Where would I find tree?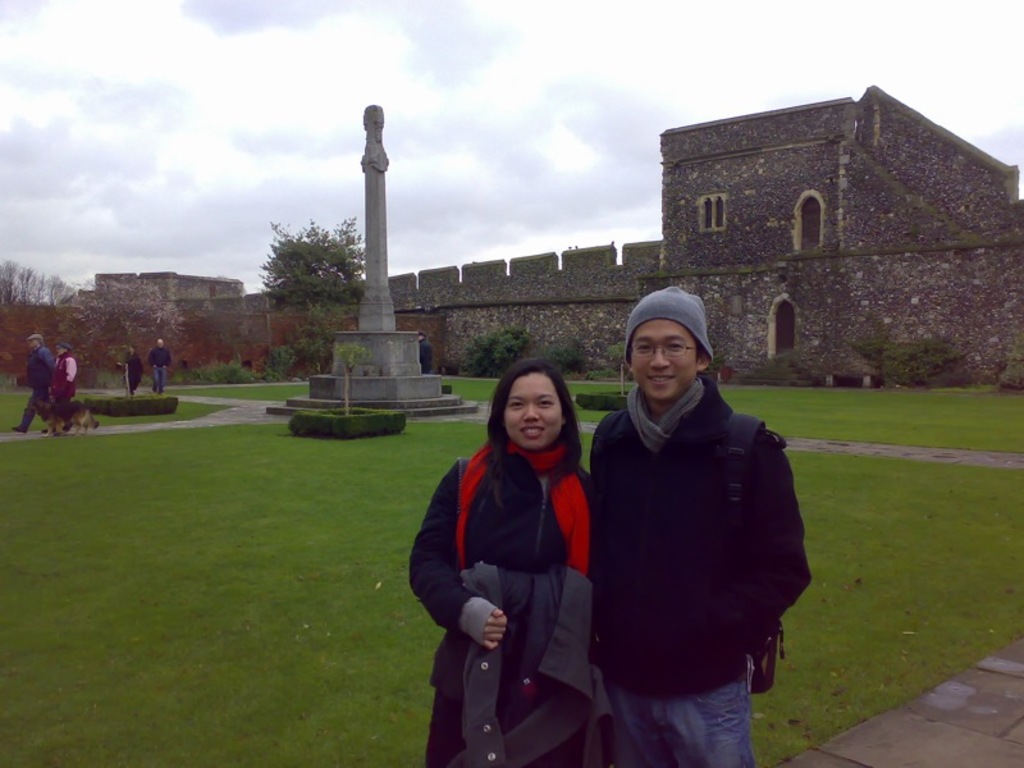
At <box>0,260,183,379</box>.
